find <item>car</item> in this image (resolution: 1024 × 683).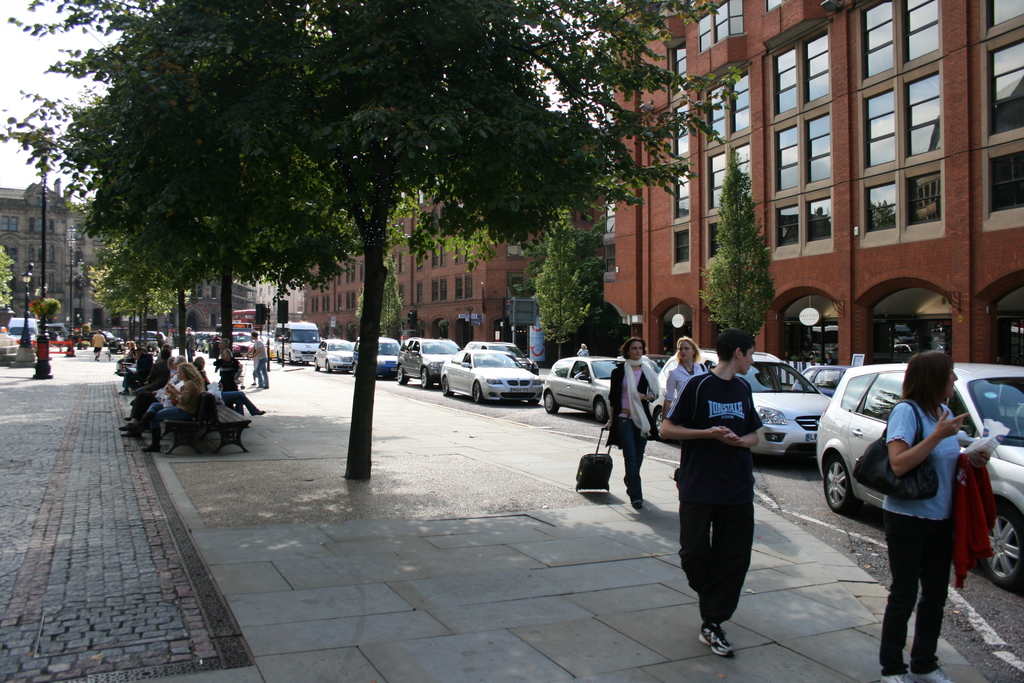
region(815, 365, 1023, 597).
